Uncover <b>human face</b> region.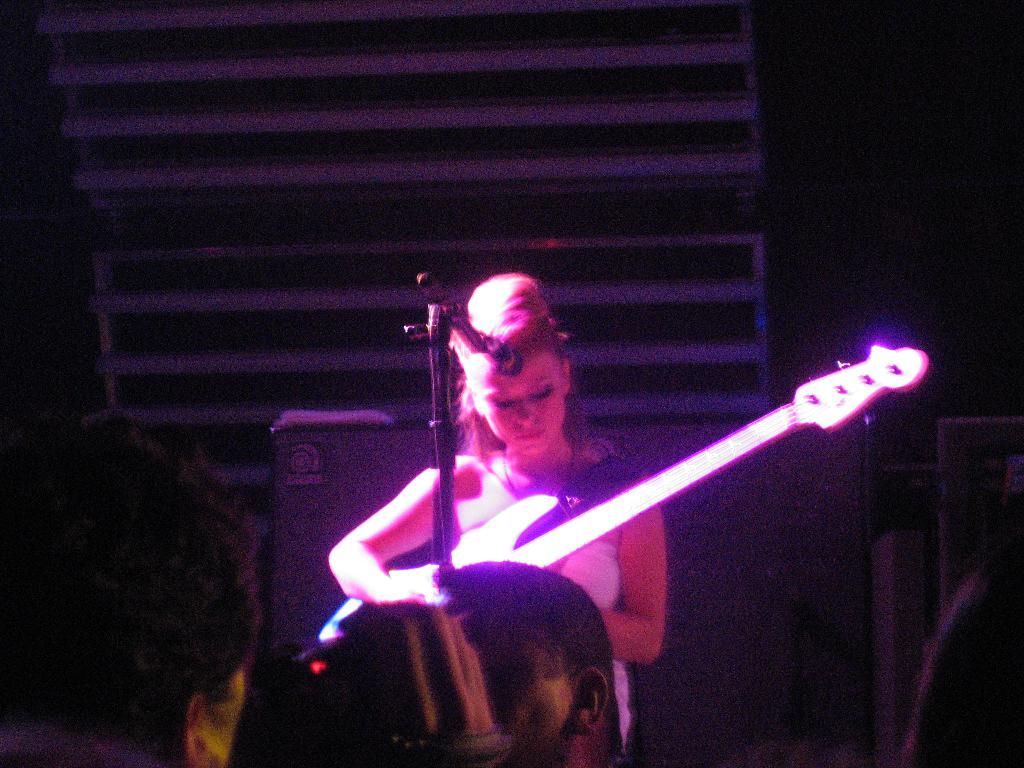
Uncovered: {"left": 479, "top": 346, "right": 566, "bottom": 462}.
